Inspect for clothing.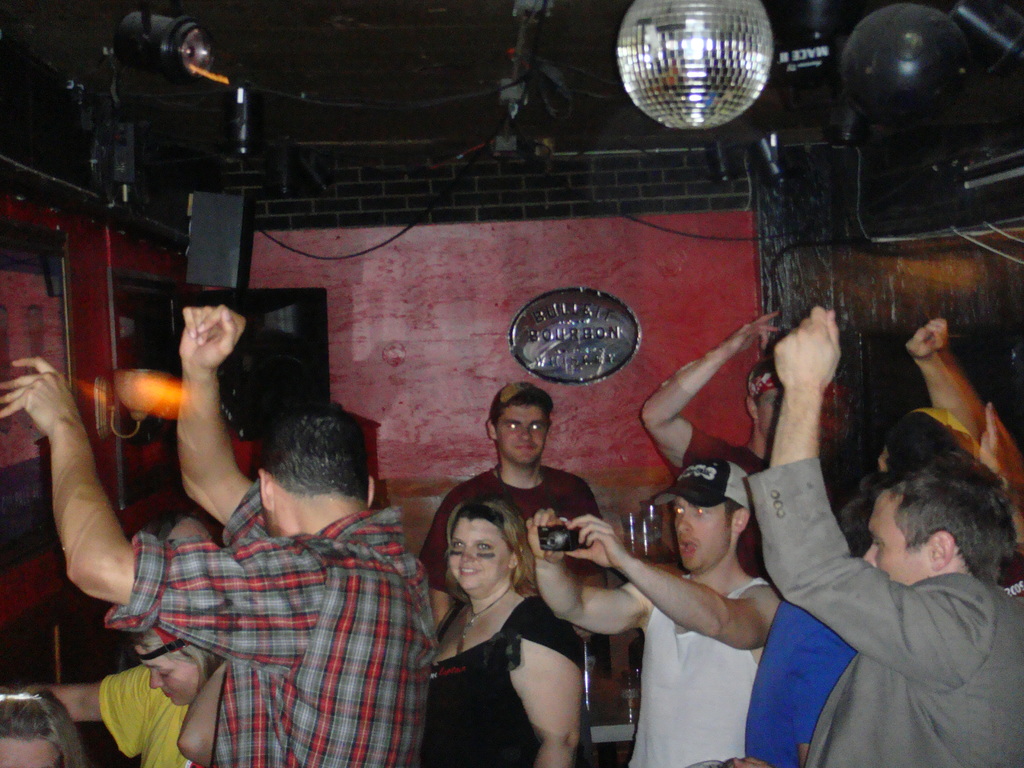
Inspection: locate(430, 598, 586, 765).
